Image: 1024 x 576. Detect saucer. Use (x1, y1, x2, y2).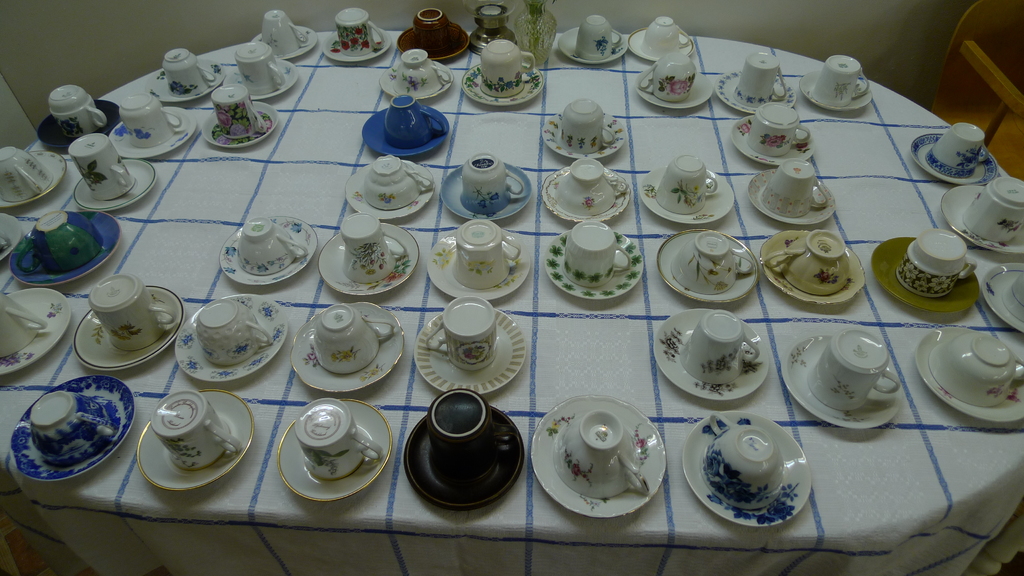
(361, 107, 451, 158).
